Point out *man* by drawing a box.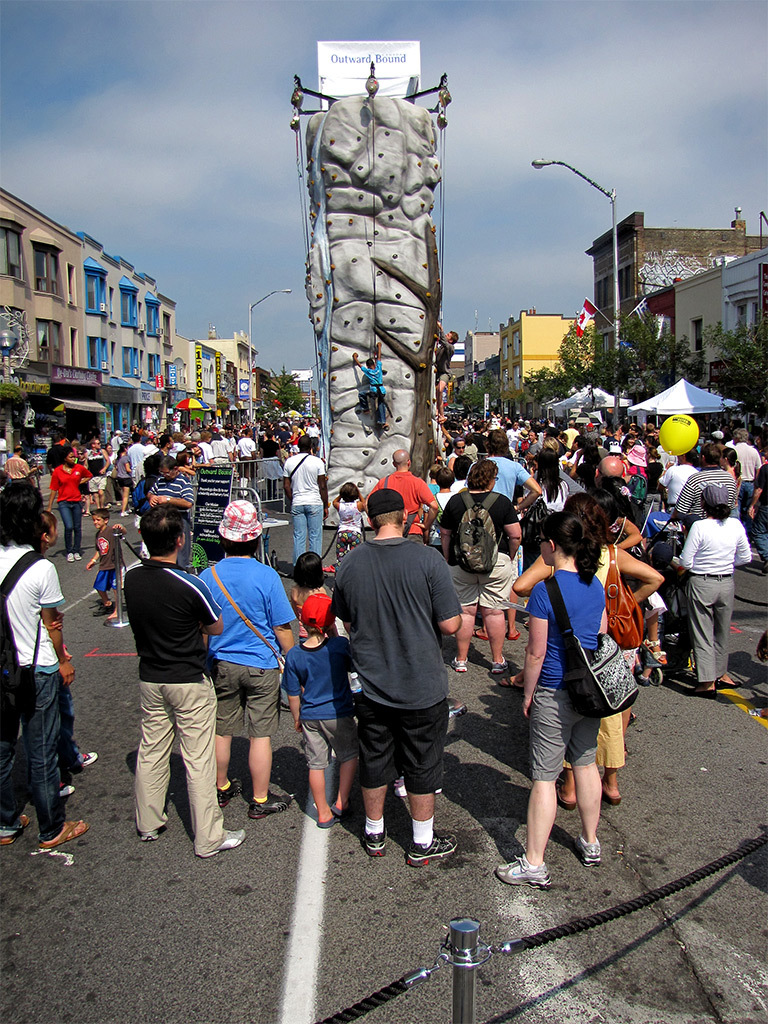
[195,430,209,462].
